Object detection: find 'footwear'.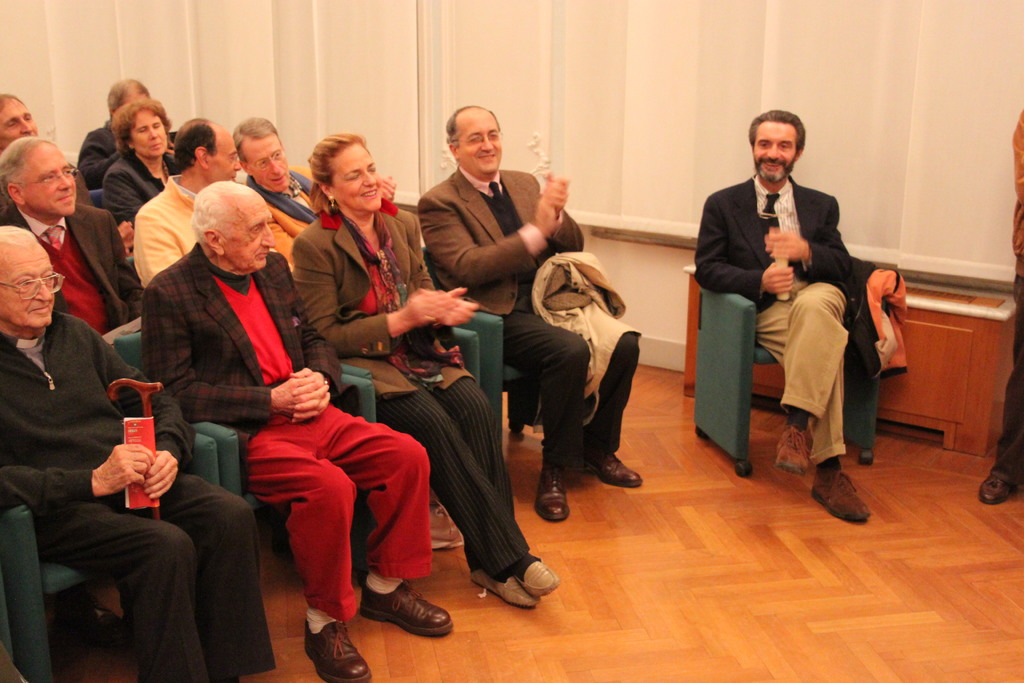
detection(976, 472, 1018, 504).
